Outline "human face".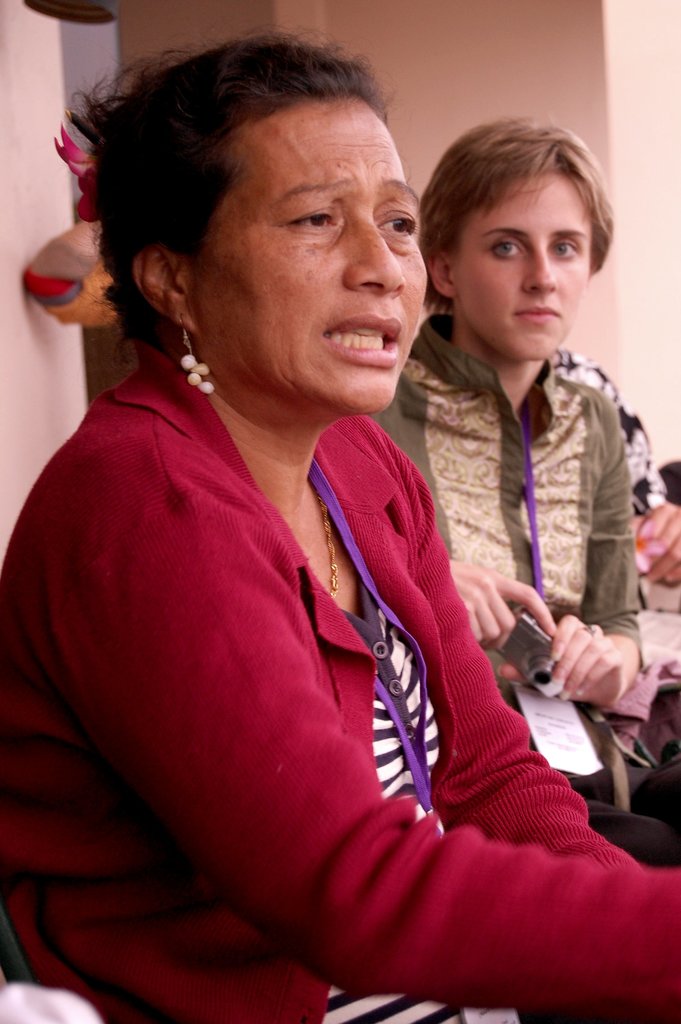
Outline: 454, 173, 600, 364.
